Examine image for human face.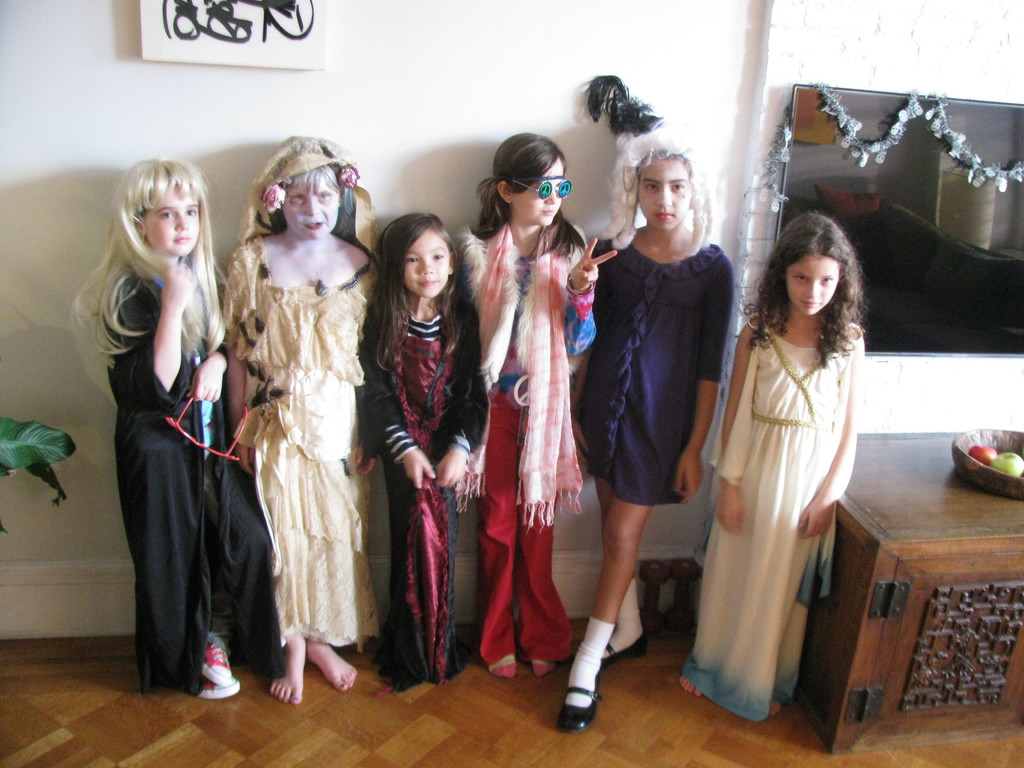
Examination result: BBox(643, 167, 692, 236).
